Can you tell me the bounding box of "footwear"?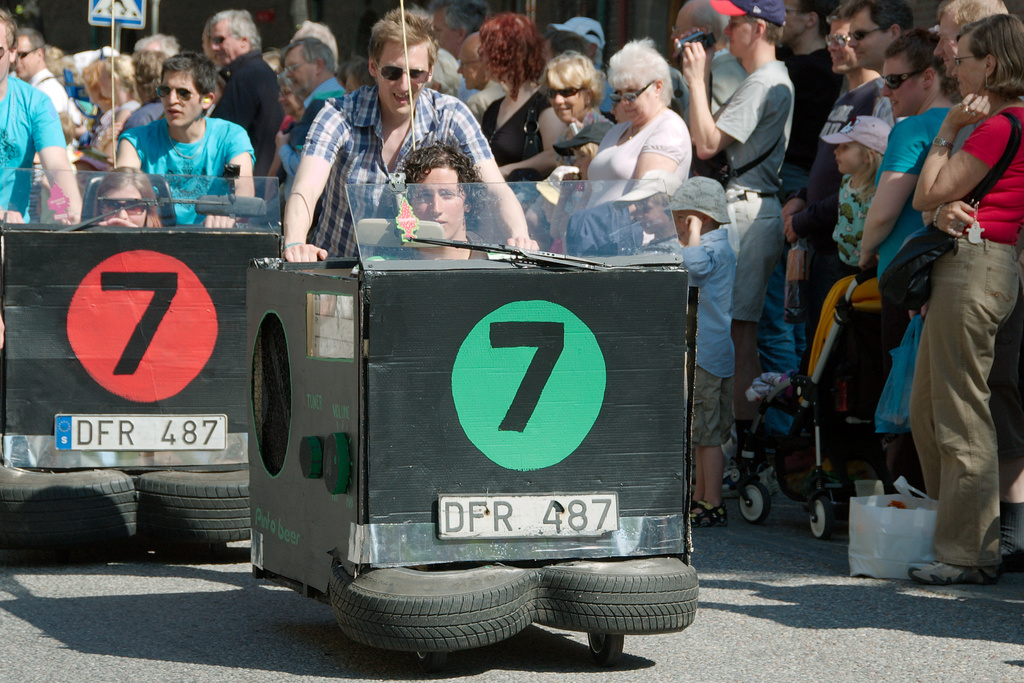
[692,503,729,528].
